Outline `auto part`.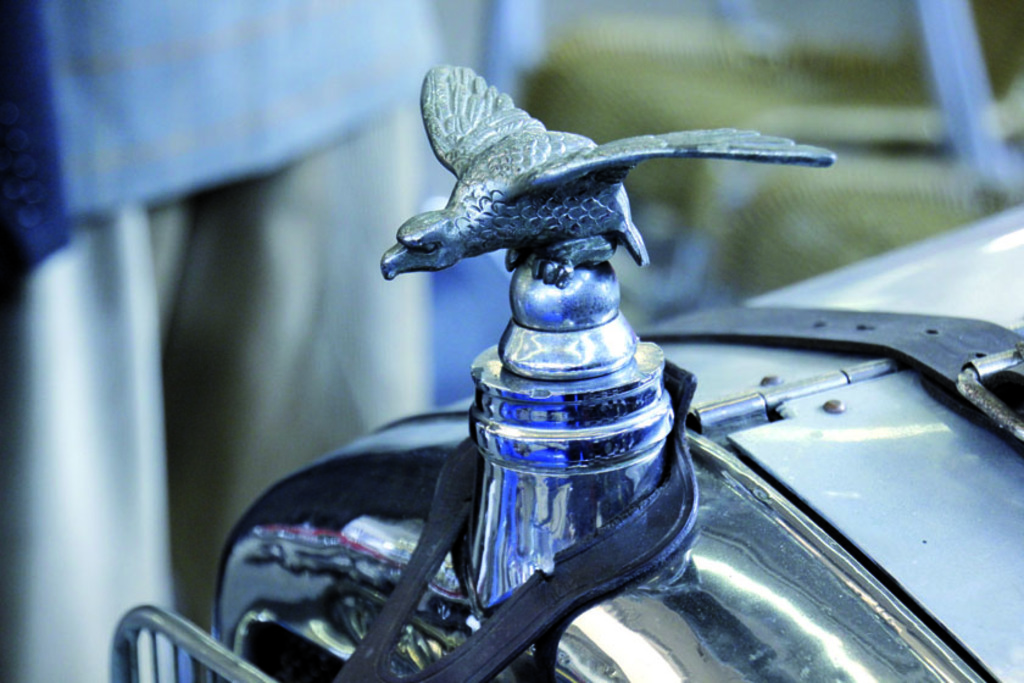
Outline: region(105, 67, 1023, 682).
